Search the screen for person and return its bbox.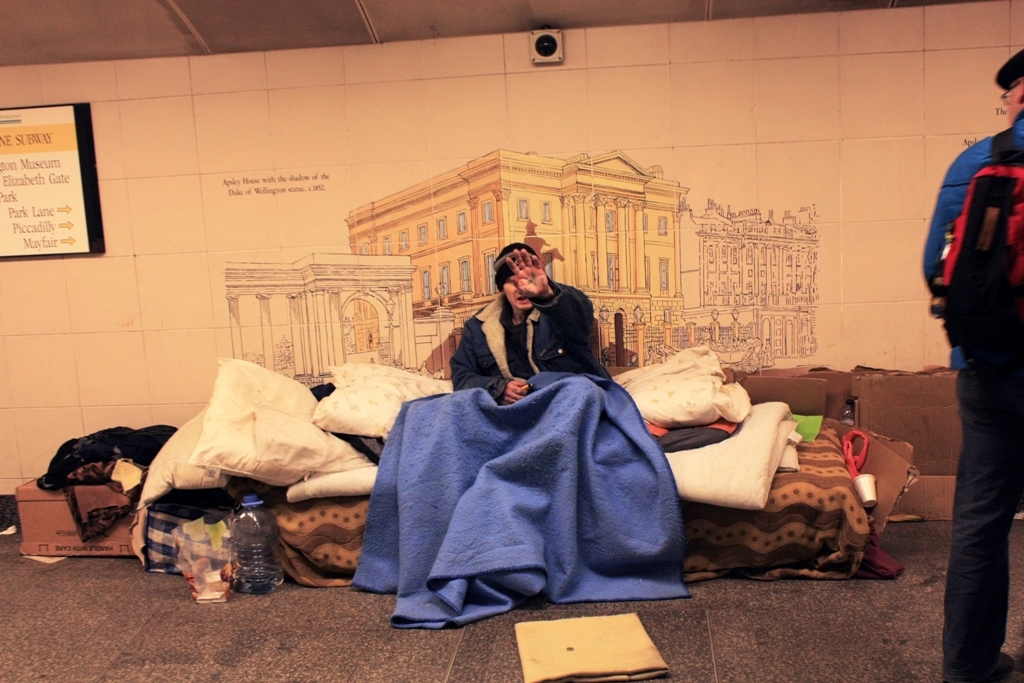
Found: {"left": 439, "top": 243, "right": 613, "bottom": 582}.
